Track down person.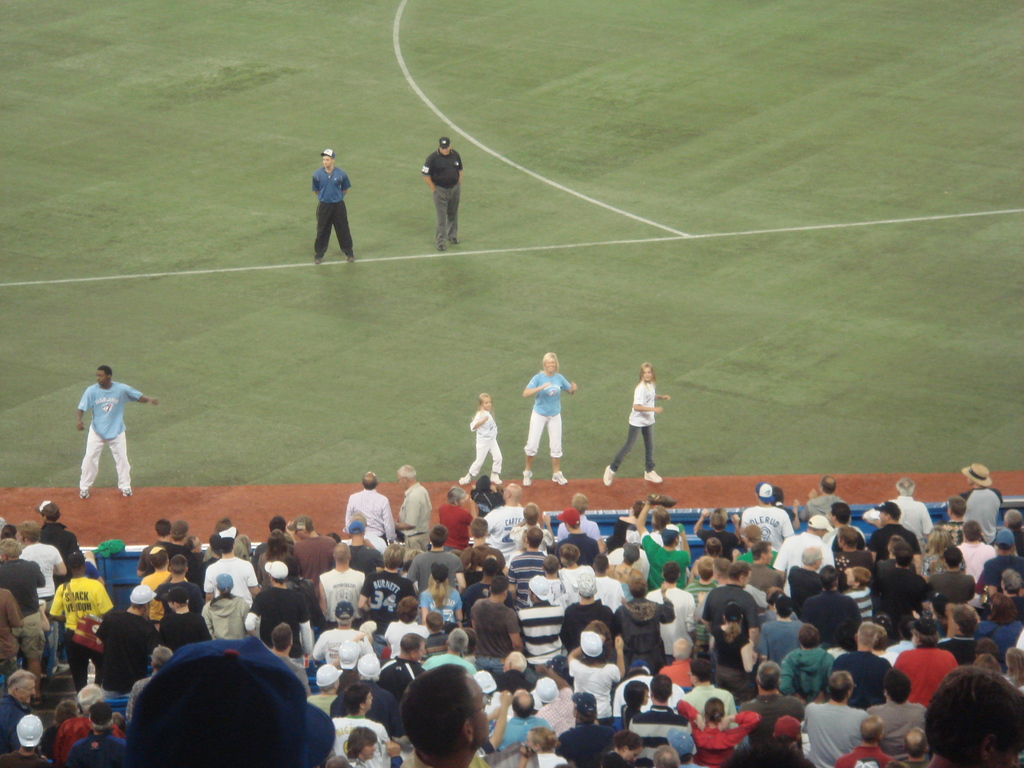
Tracked to 811, 476, 842, 512.
